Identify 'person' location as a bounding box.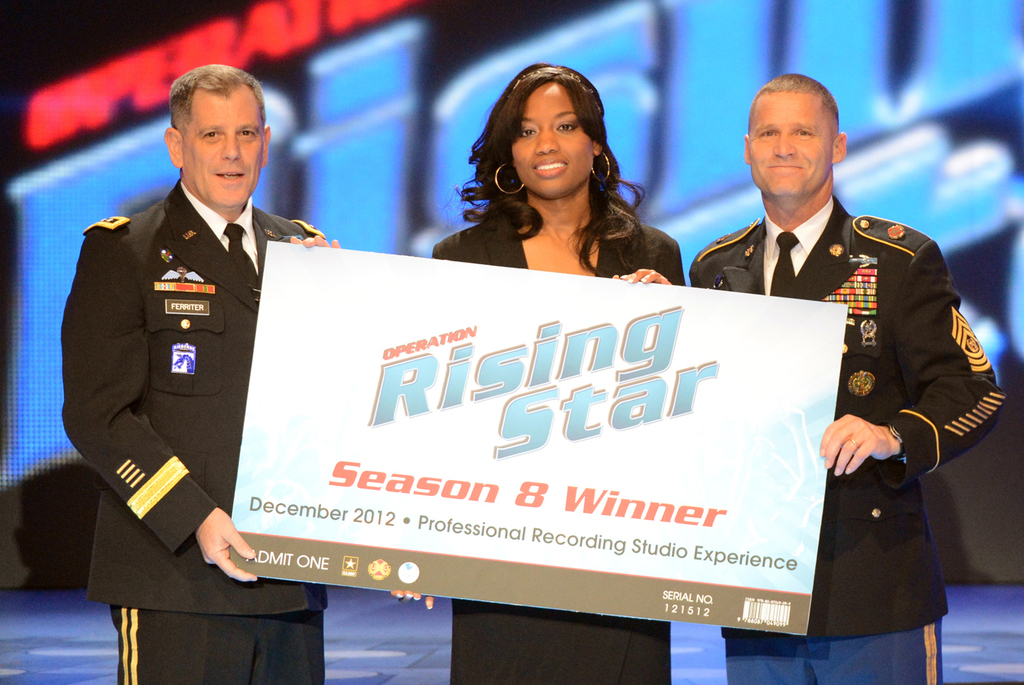
select_region(55, 62, 346, 684).
